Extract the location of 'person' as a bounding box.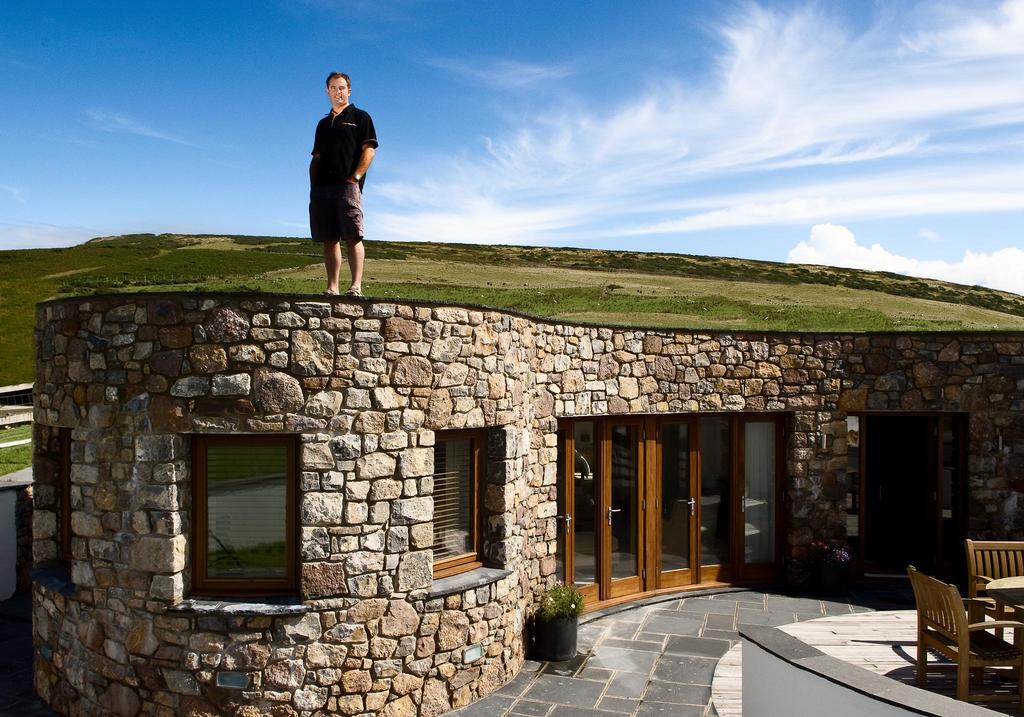
l=307, t=70, r=378, b=294.
